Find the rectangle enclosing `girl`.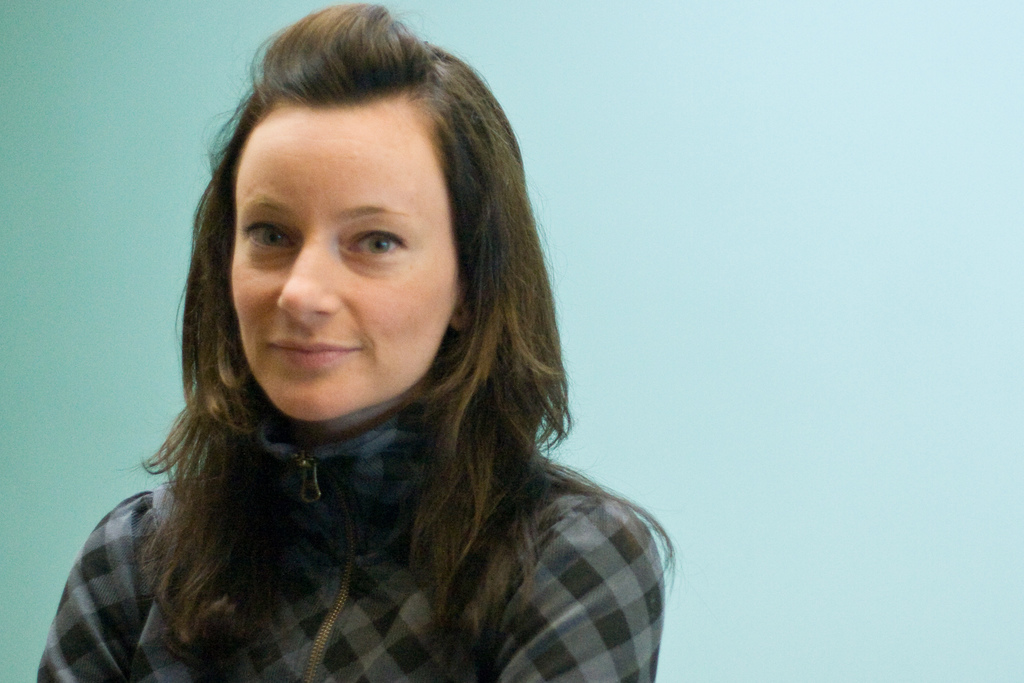
bbox=(38, 4, 674, 682).
